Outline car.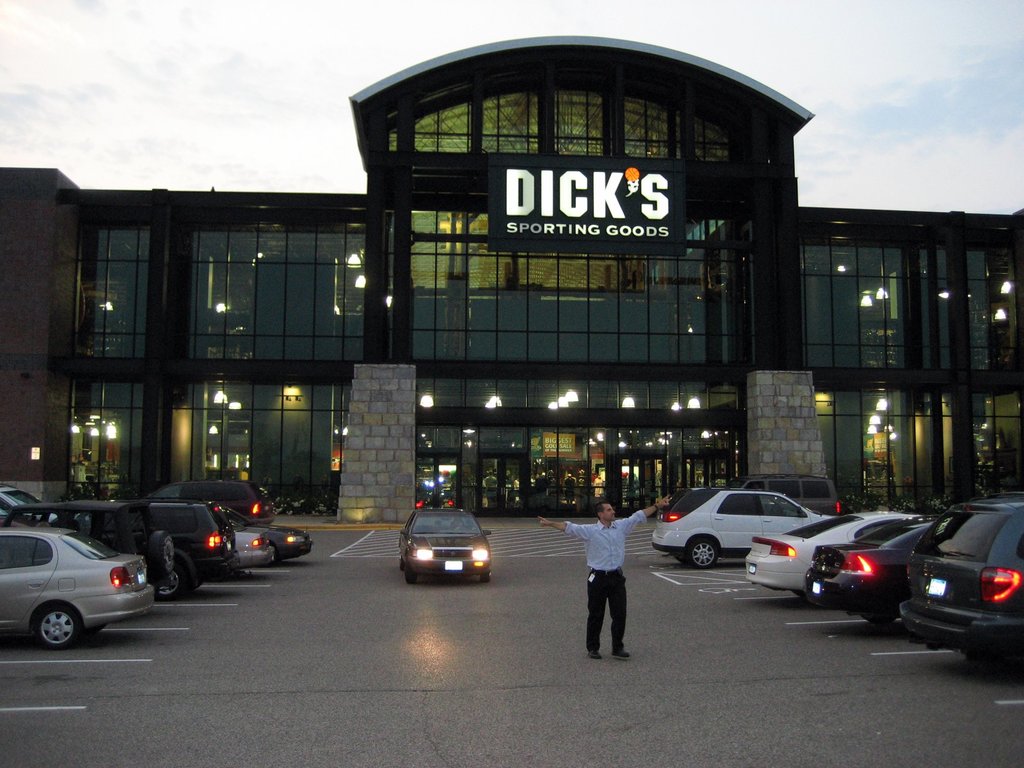
Outline: [804,513,941,635].
